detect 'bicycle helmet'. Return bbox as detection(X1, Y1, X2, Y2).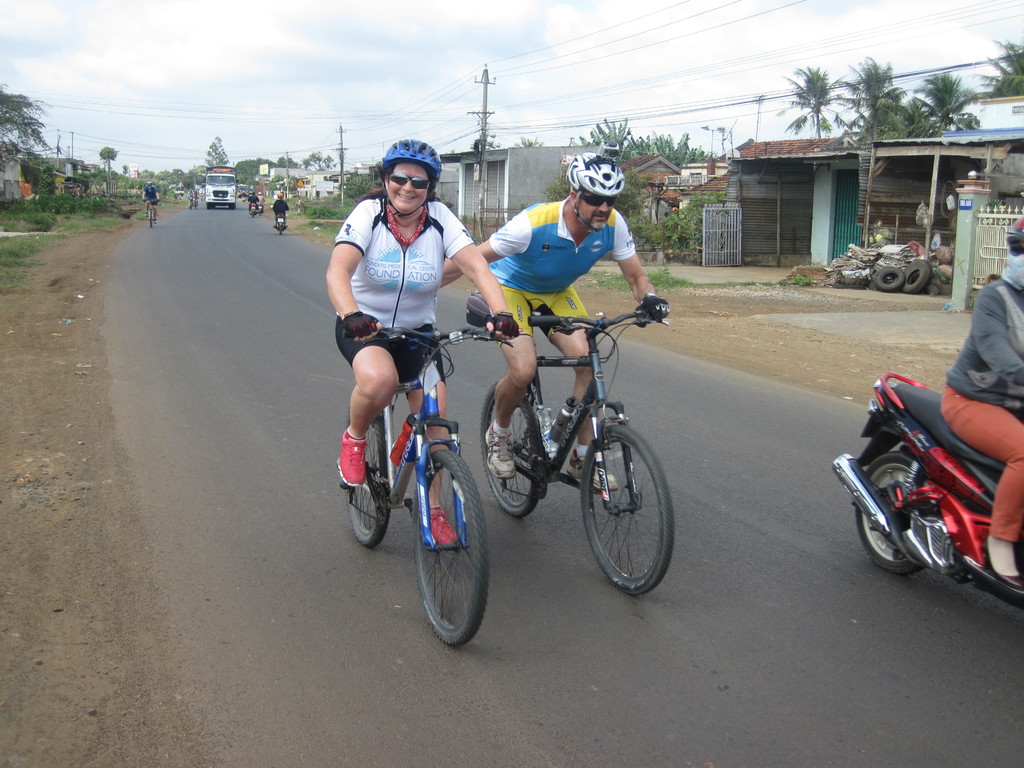
detection(374, 134, 437, 178).
